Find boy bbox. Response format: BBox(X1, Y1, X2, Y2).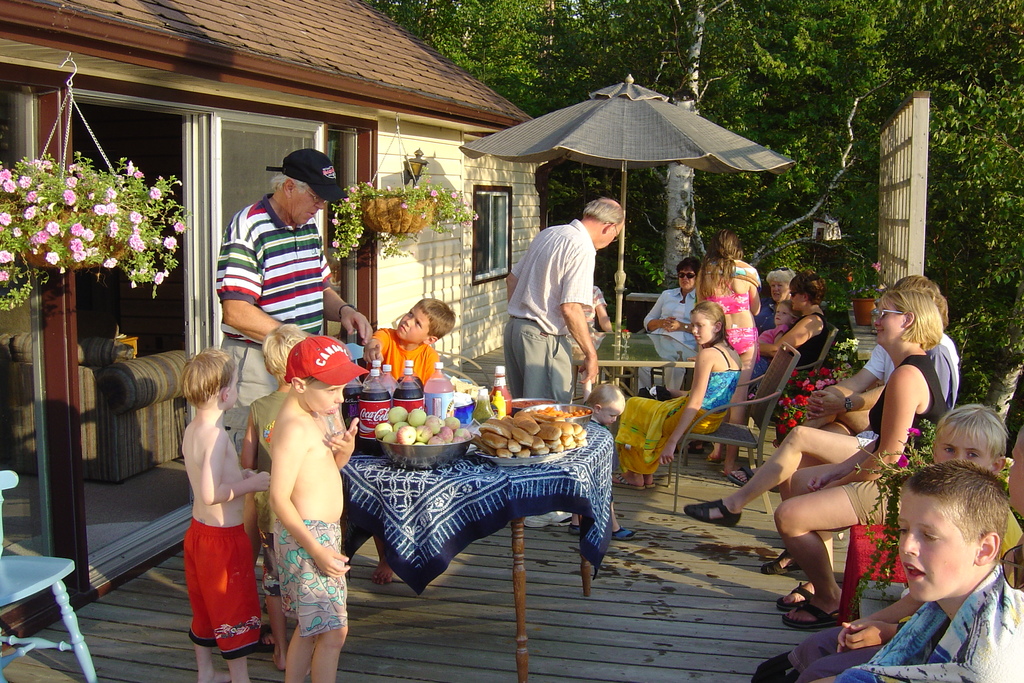
BBox(230, 319, 305, 670).
